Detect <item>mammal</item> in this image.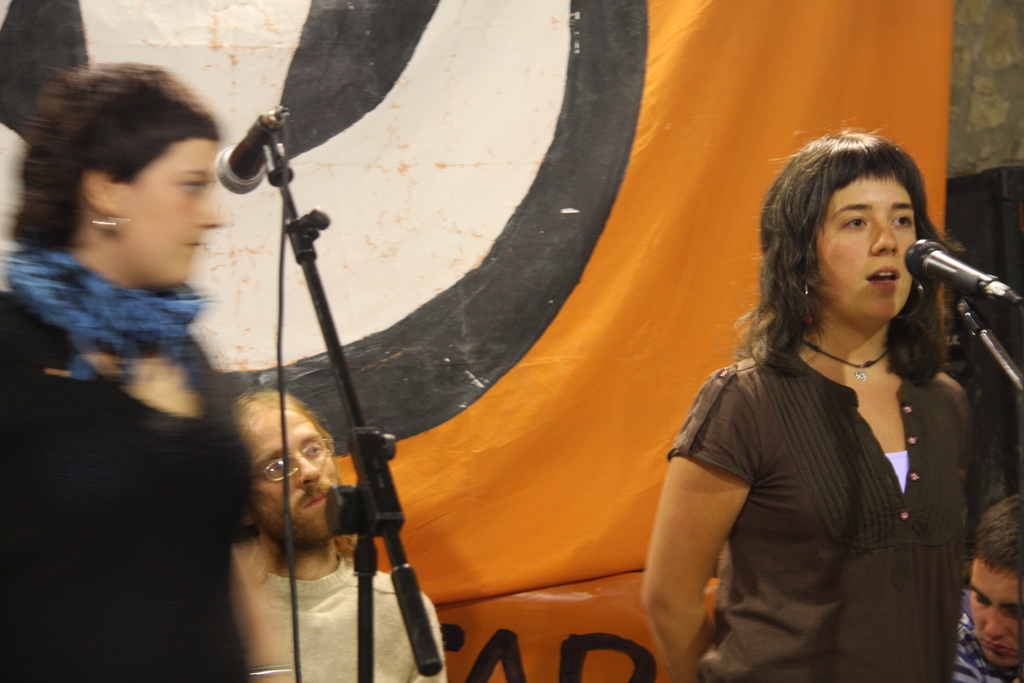
Detection: Rect(231, 386, 442, 682).
